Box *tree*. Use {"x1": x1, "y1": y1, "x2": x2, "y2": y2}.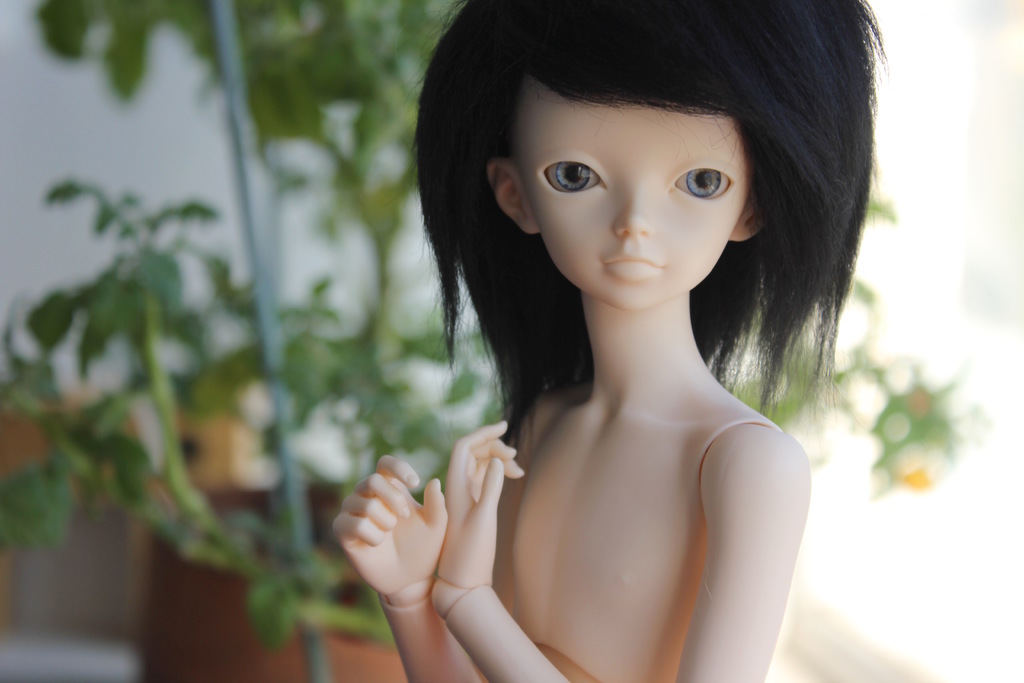
{"x1": 2, "y1": 0, "x2": 533, "y2": 682}.
